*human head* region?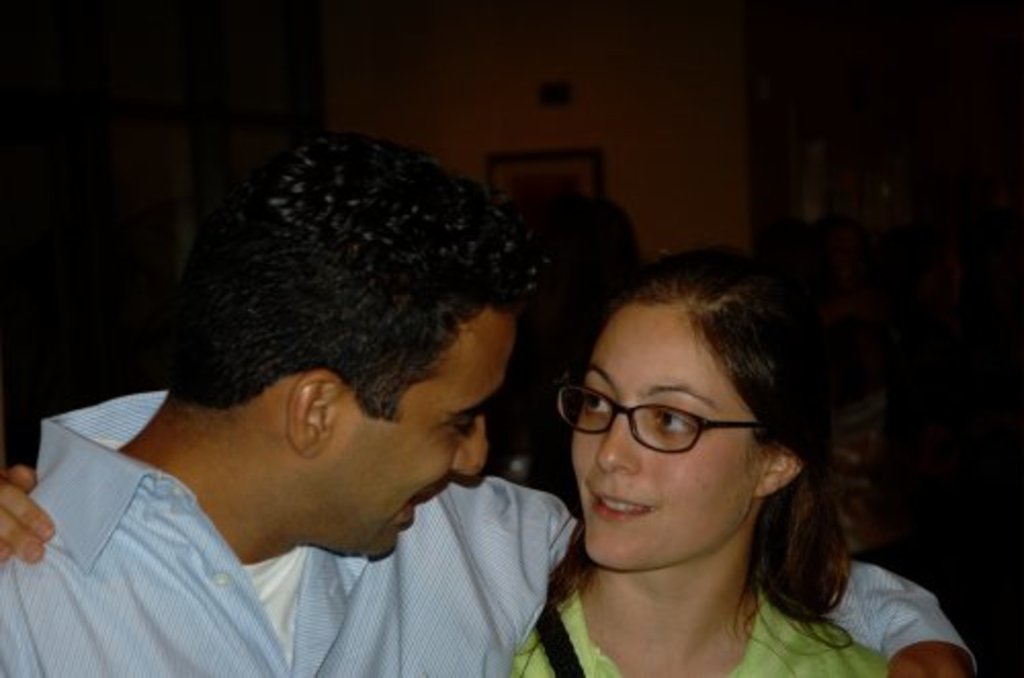
(565, 246, 834, 574)
